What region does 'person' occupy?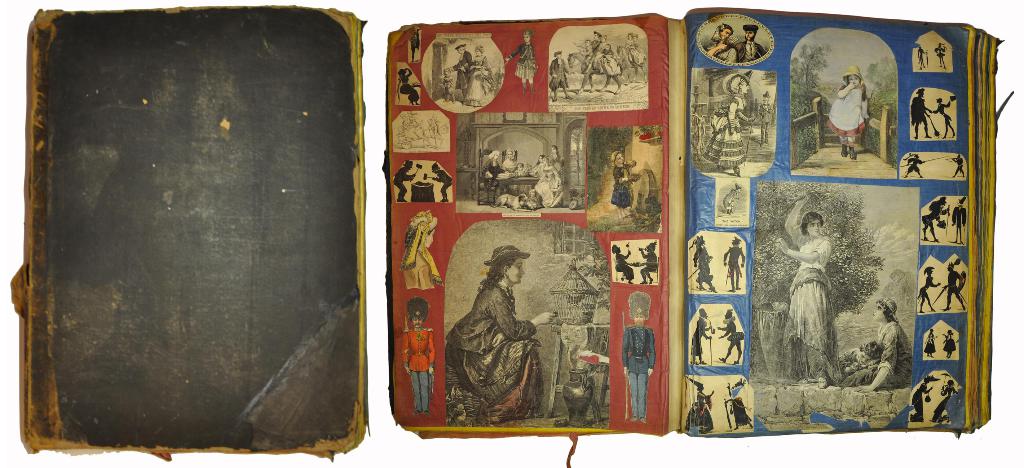
(left=458, top=223, right=553, bottom=430).
